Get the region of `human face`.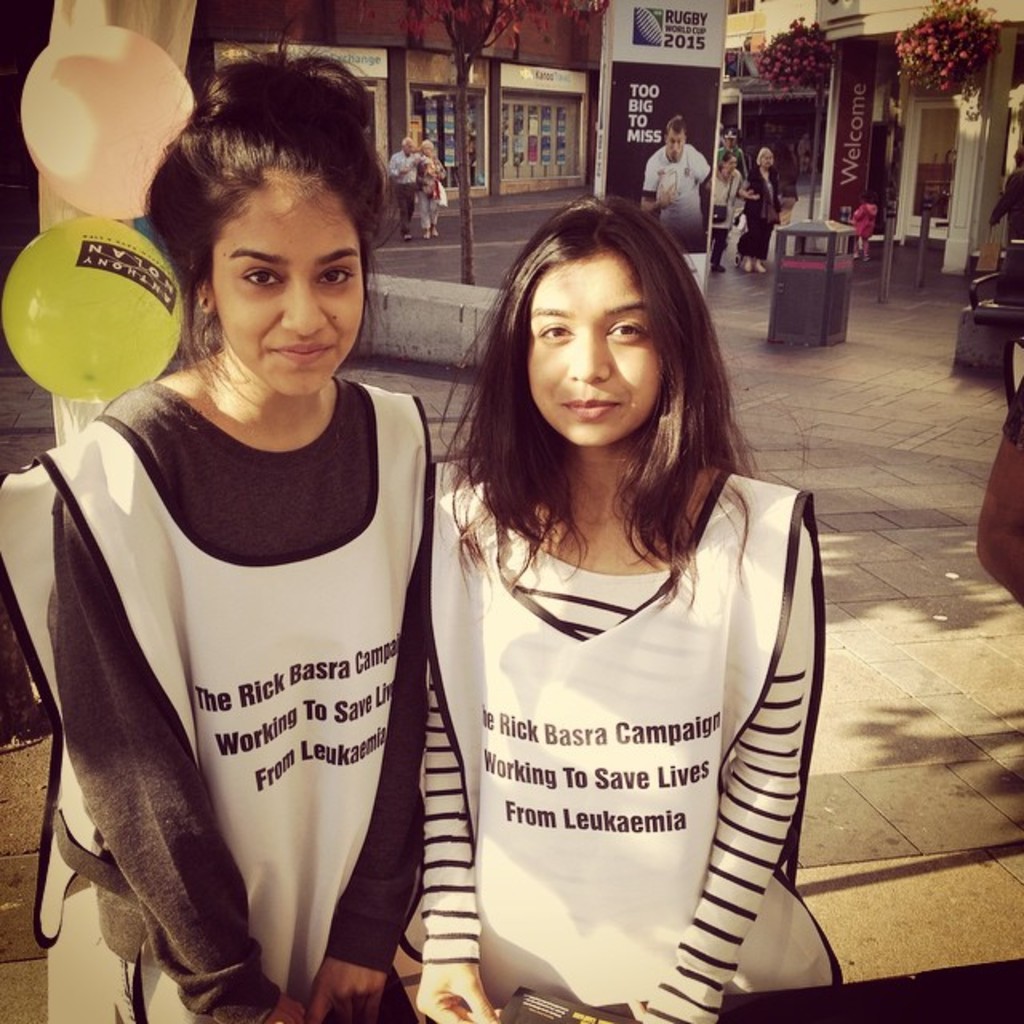
{"x1": 531, "y1": 261, "x2": 656, "y2": 450}.
